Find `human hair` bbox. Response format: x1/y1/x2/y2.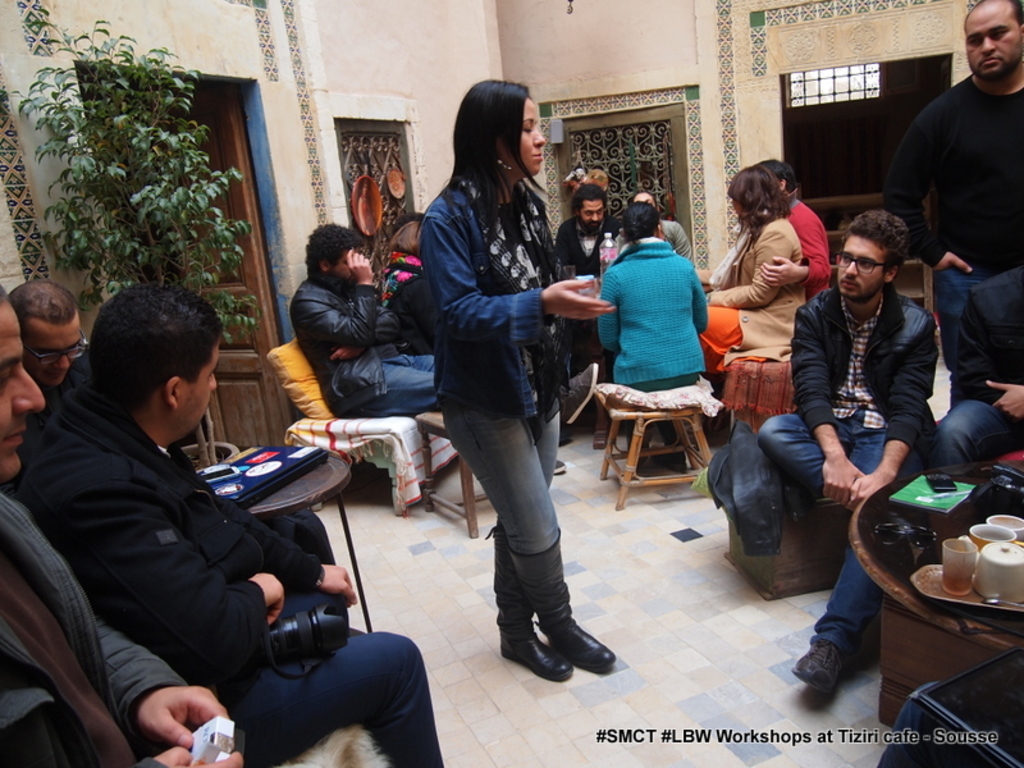
851/207/909/288.
